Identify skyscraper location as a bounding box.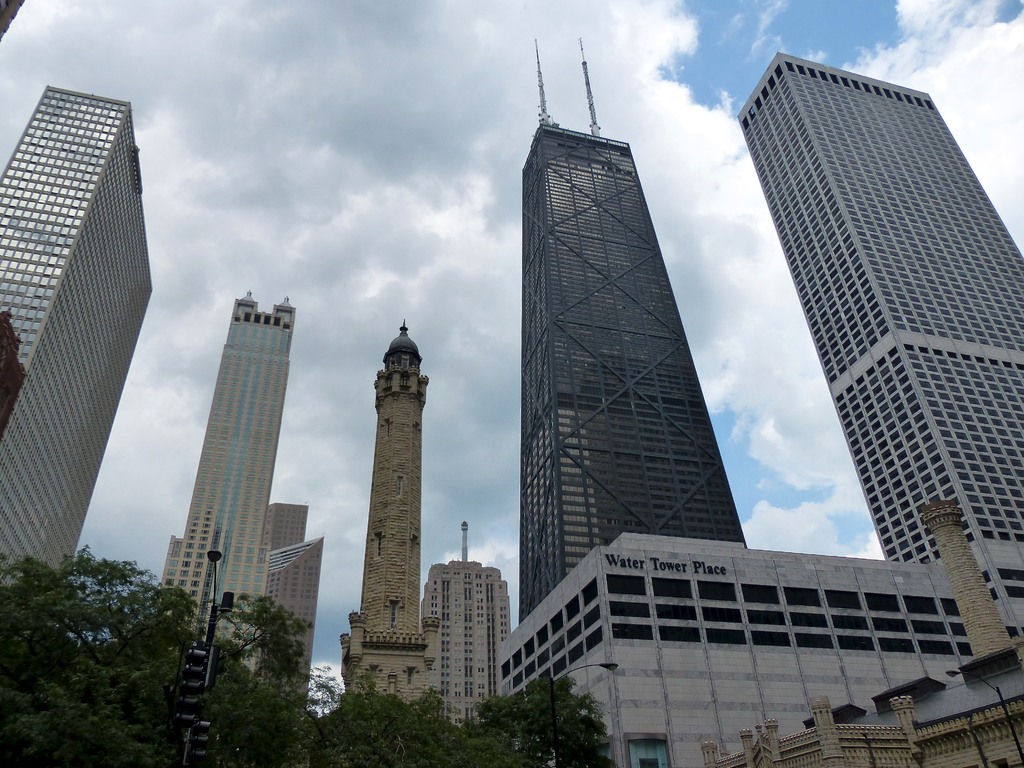
locate(0, 85, 154, 586).
